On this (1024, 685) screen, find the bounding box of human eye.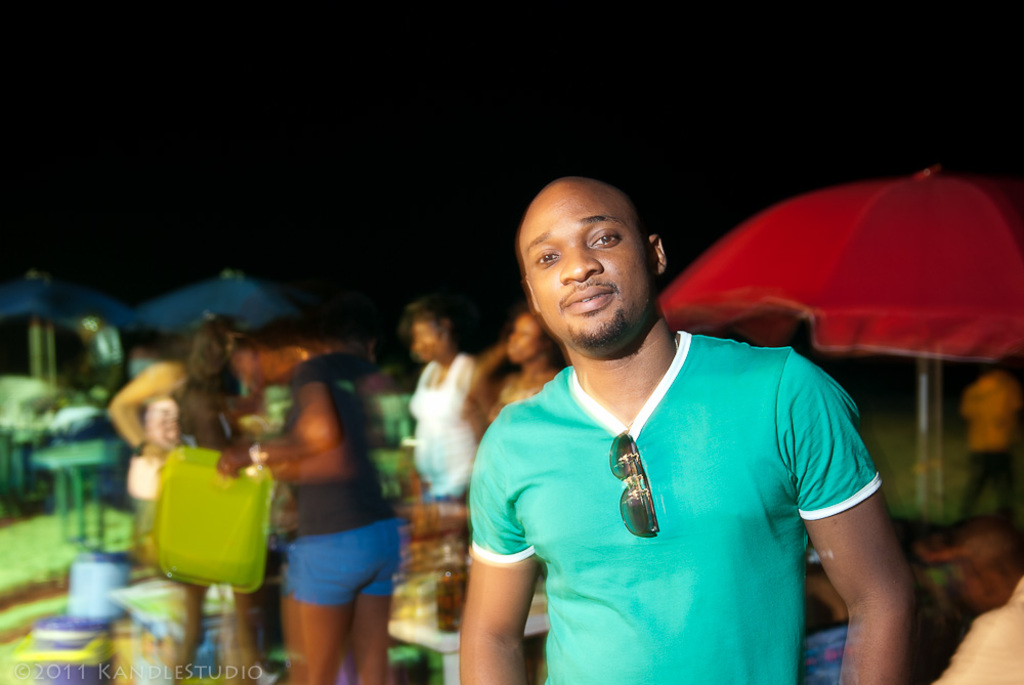
Bounding box: [532,248,560,269].
